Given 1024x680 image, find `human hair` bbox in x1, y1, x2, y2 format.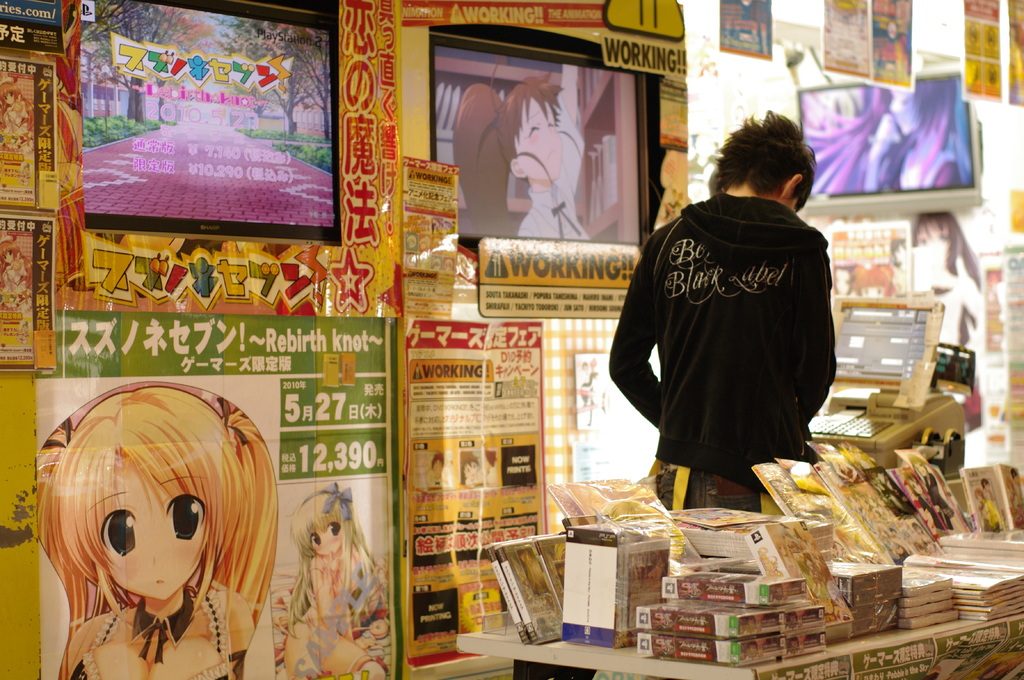
709, 100, 820, 222.
